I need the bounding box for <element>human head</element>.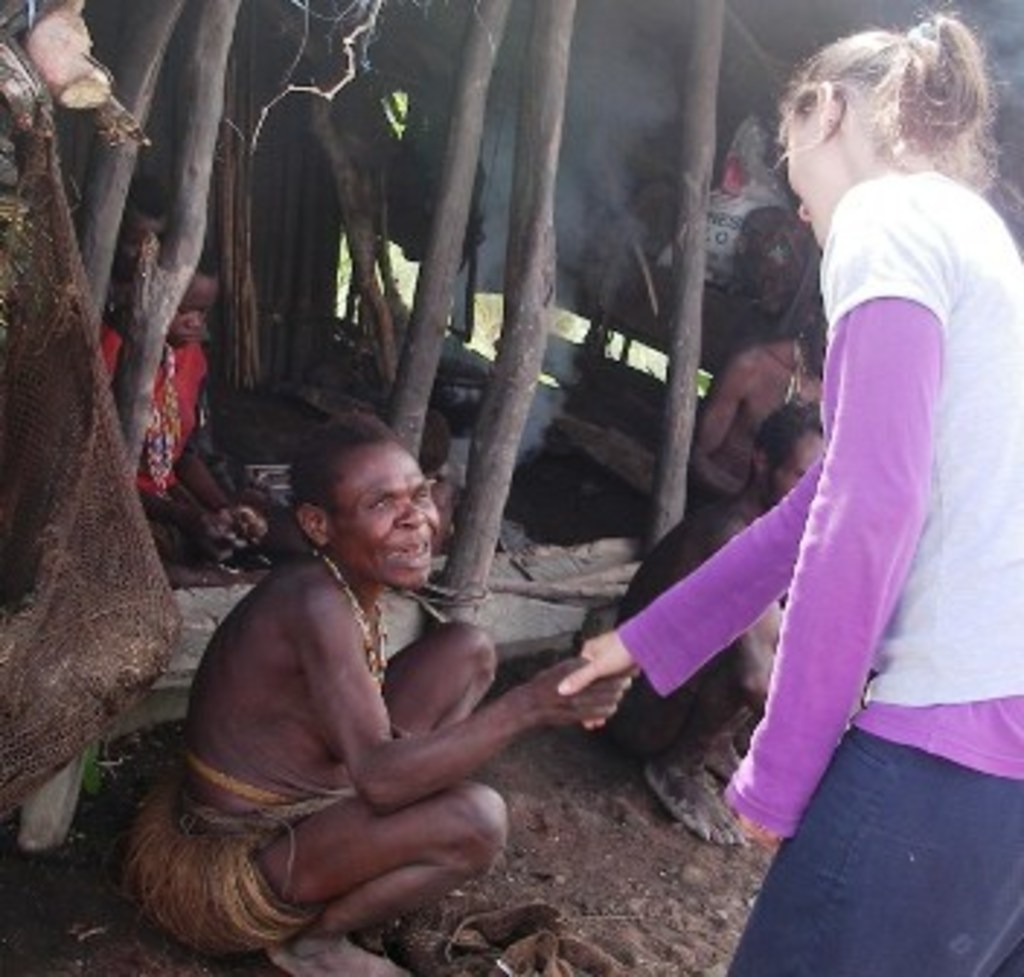
Here it is: [806,299,829,378].
